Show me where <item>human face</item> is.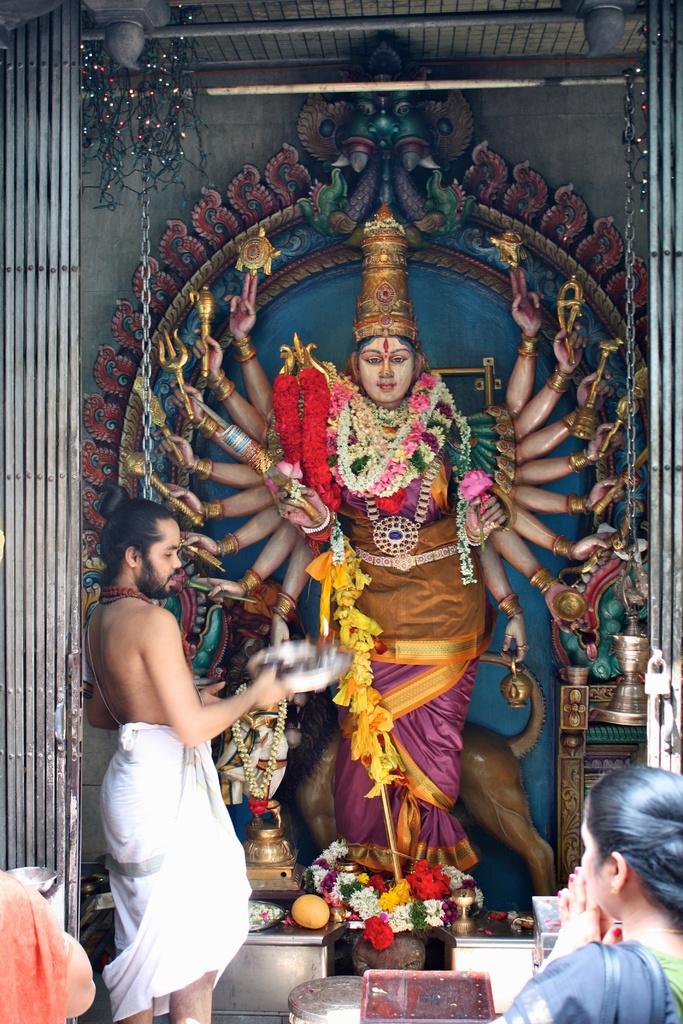
<item>human face</item> is at pyautogui.locateOnScreen(358, 337, 413, 405).
